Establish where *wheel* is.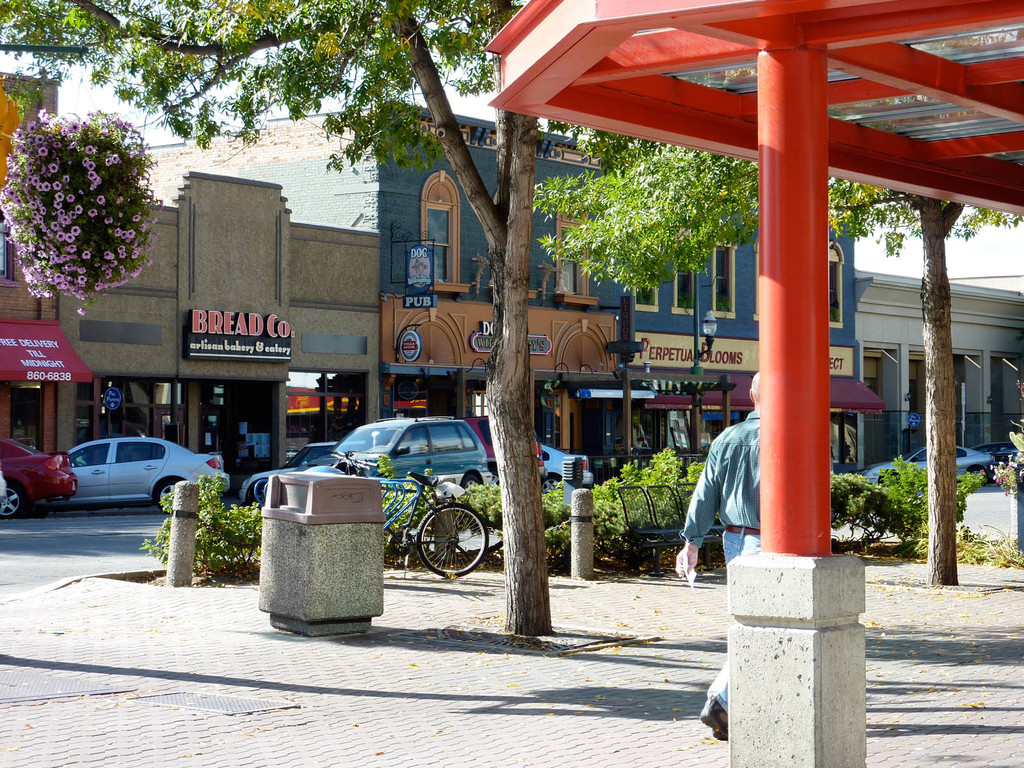
Established at <bbox>422, 503, 492, 590</bbox>.
